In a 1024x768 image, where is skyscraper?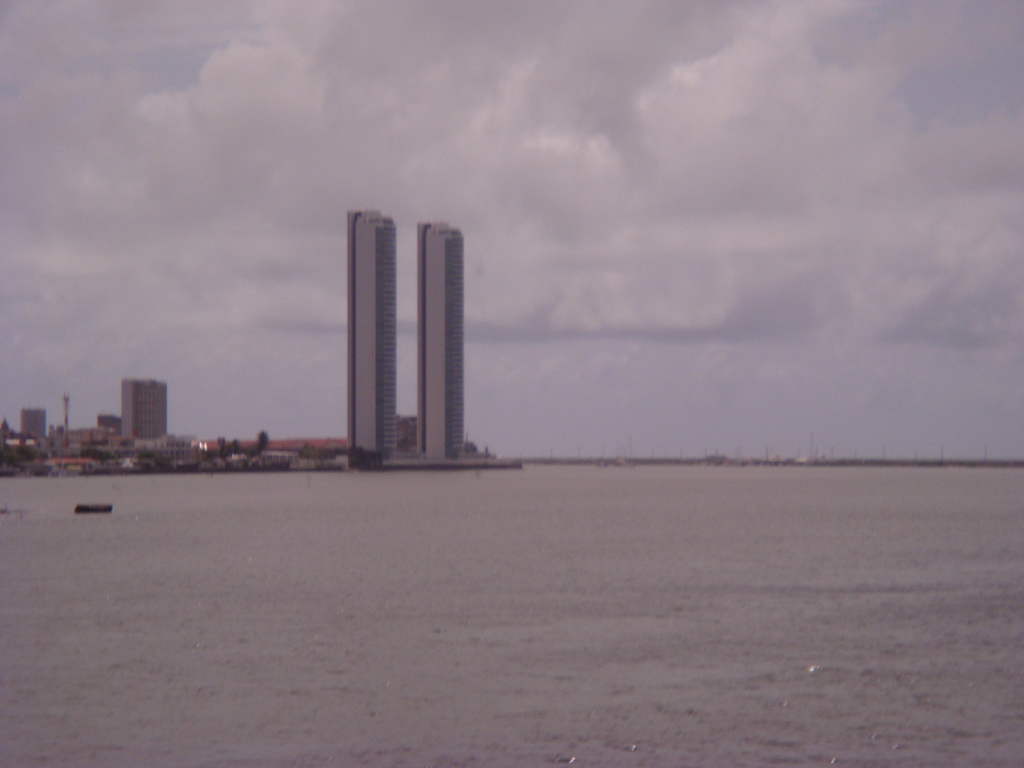
bbox(117, 375, 172, 445).
